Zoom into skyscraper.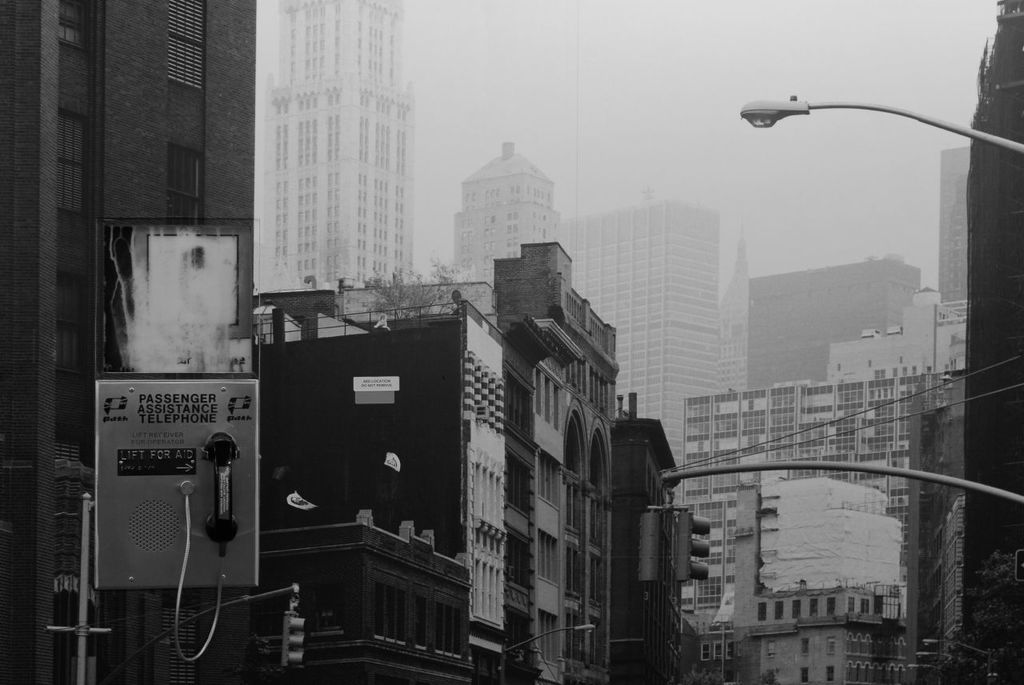
Zoom target: (x1=262, y1=1, x2=412, y2=284).
